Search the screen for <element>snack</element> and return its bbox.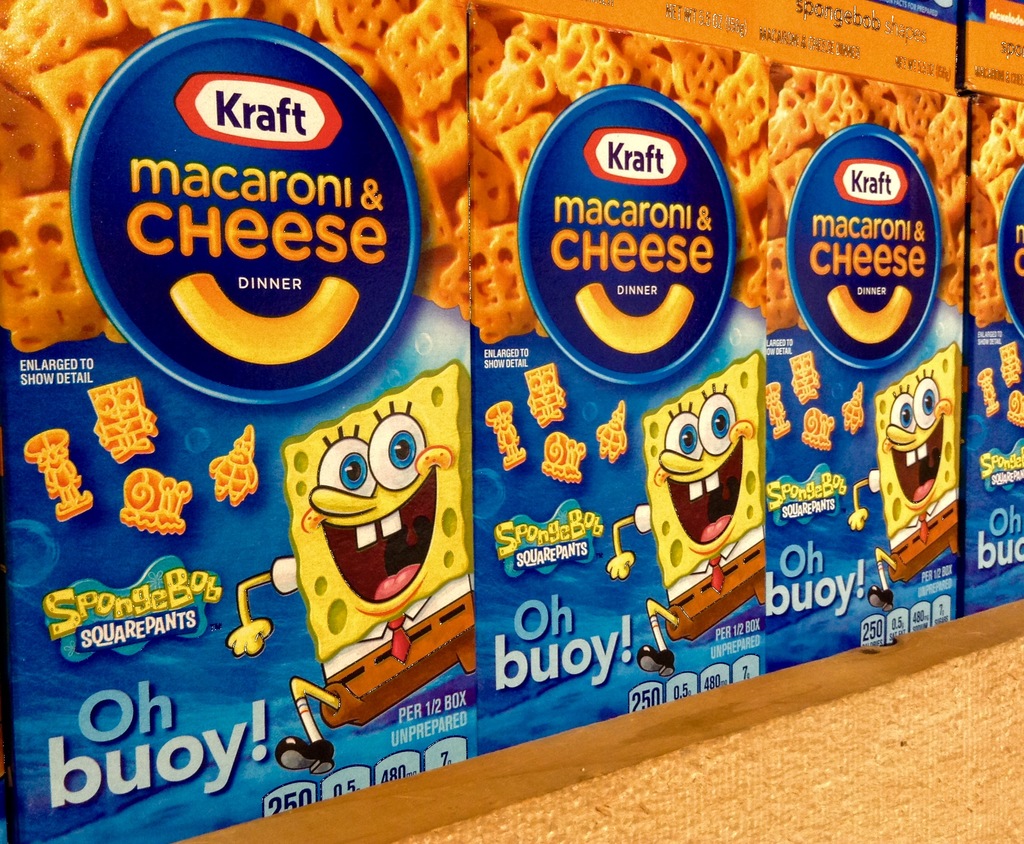
Found: [525, 368, 565, 427].
